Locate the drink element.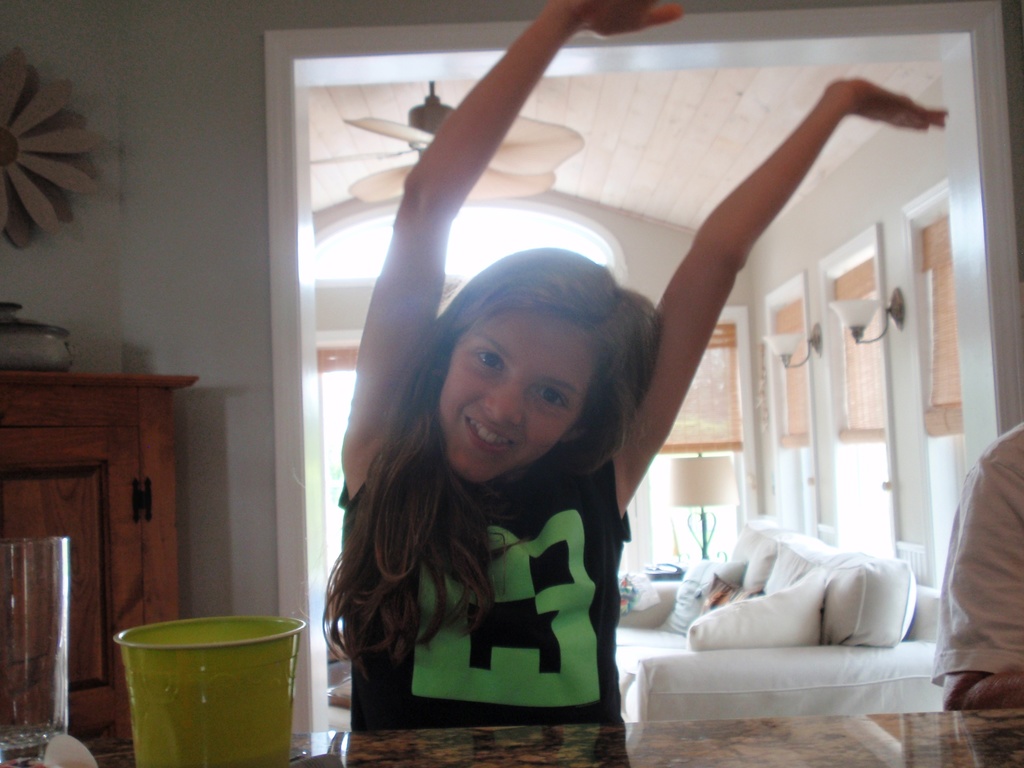
Element bbox: box(126, 614, 303, 760).
